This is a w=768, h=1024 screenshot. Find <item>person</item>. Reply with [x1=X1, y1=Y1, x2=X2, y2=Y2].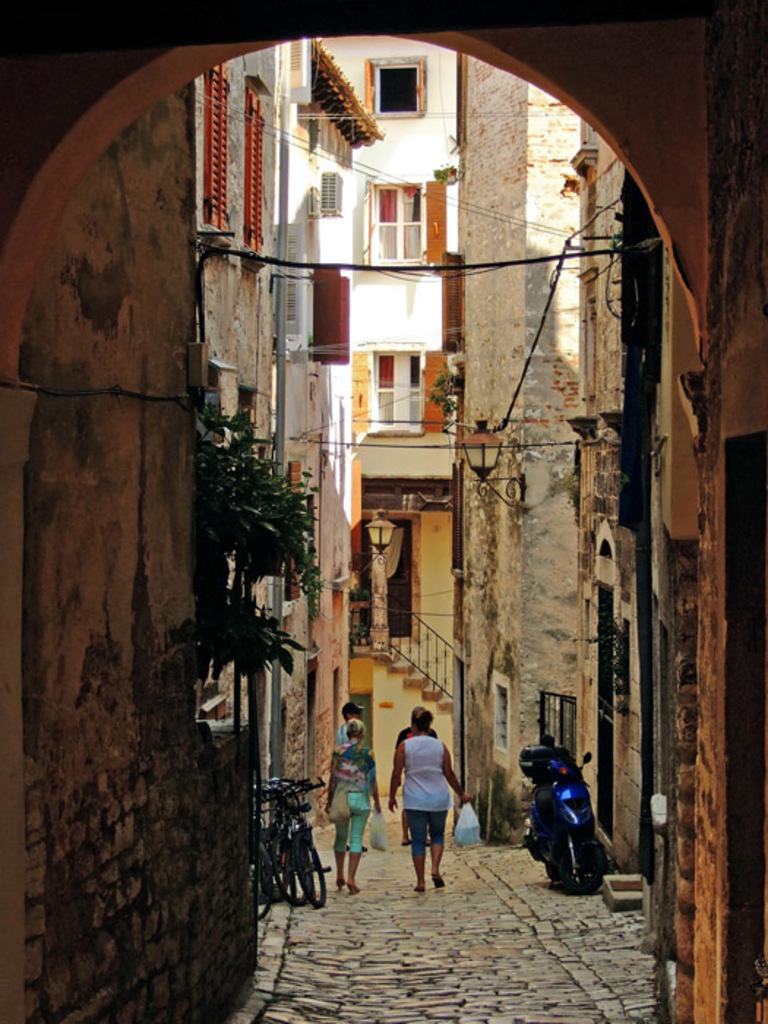
[x1=396, y1=707, x2=433, y2=848].
